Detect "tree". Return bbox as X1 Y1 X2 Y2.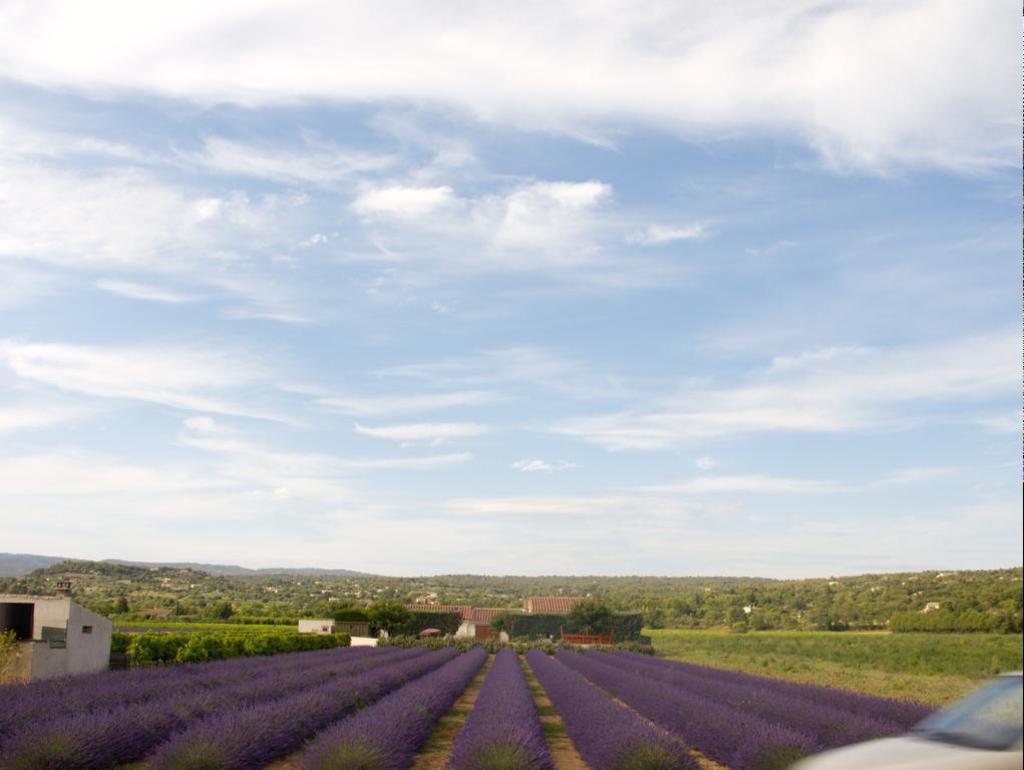
208 599 233 614.
